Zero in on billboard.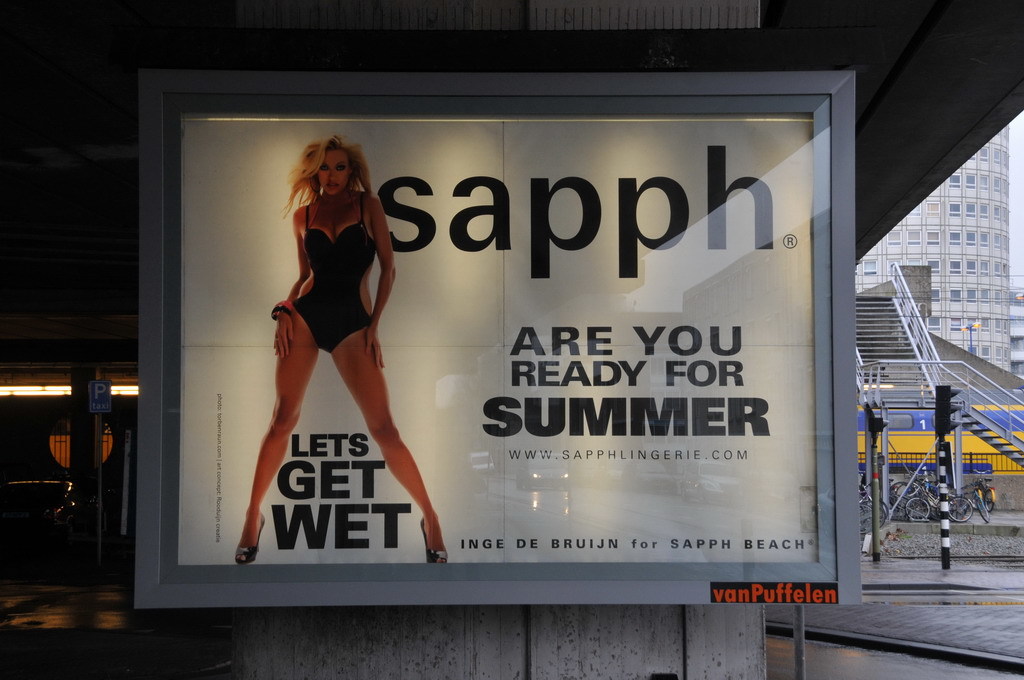
Zeroed in: l=179, t=117, r=818, b=559.
